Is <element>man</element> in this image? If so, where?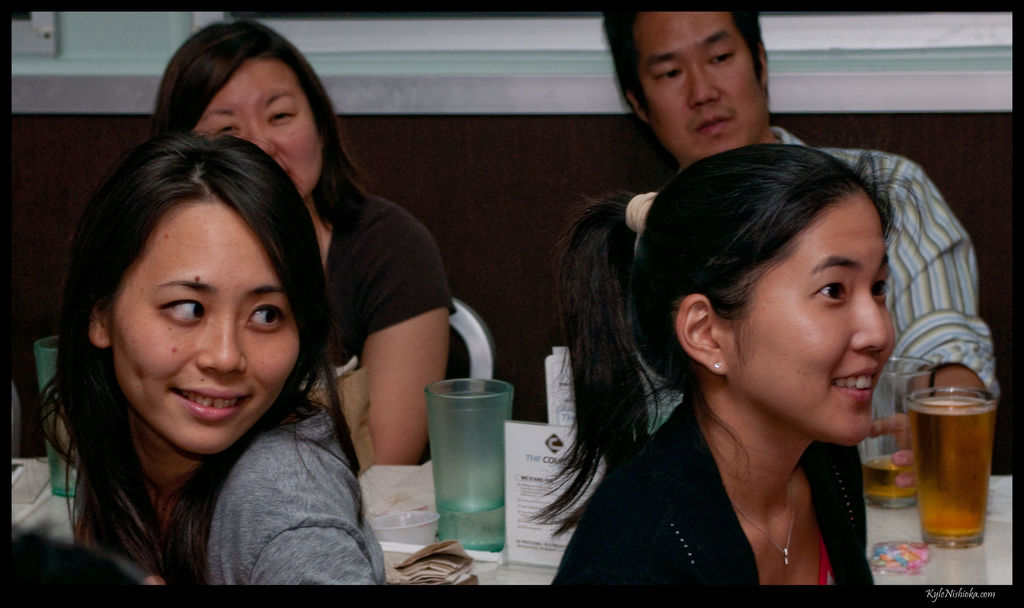
Yes, at 599, 4, 998, 463.
